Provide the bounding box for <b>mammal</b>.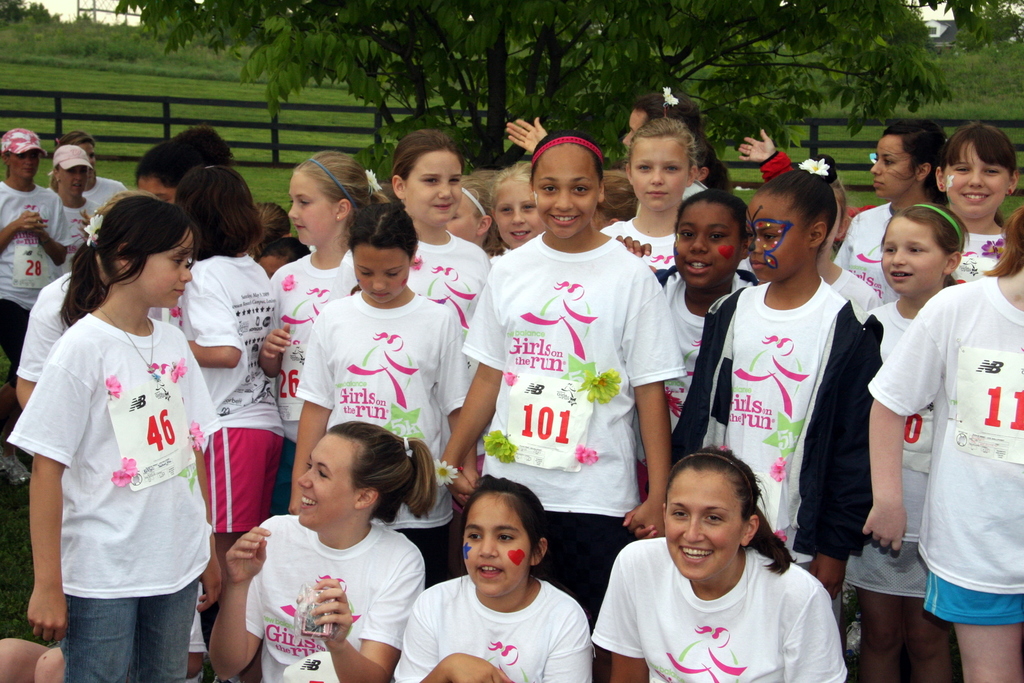
bbox=[386, 126, 488, 471].
